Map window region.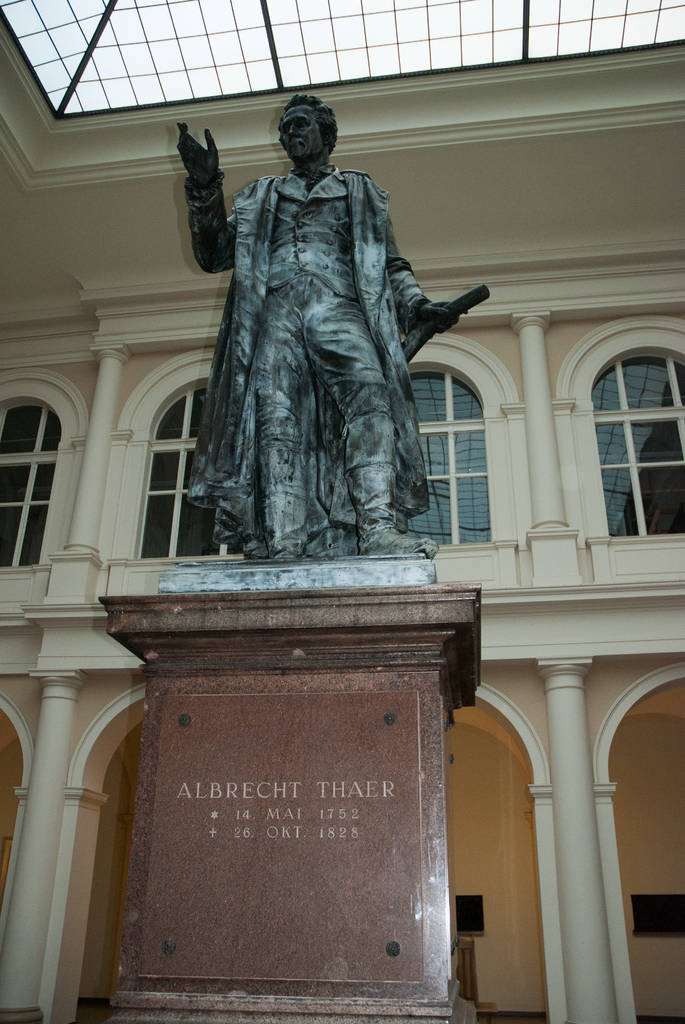
Mapped to (x1=24, y1=503, x2=54, y2=561).
